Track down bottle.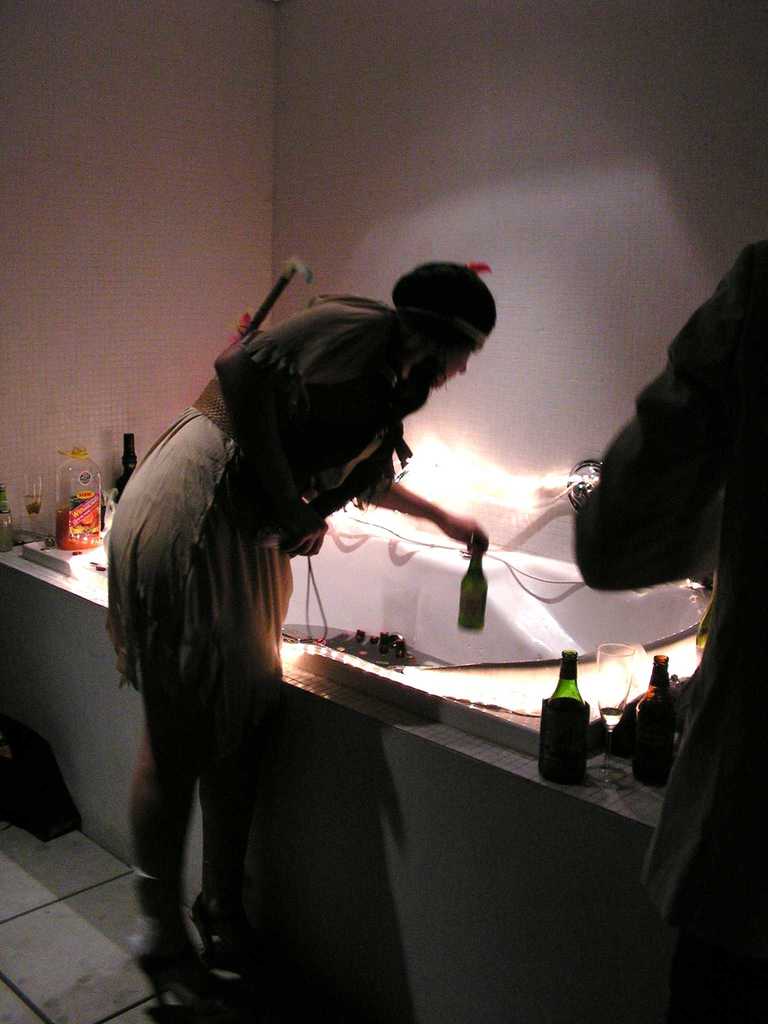
Tracked to l=629, t=650, r=682, b=788.
